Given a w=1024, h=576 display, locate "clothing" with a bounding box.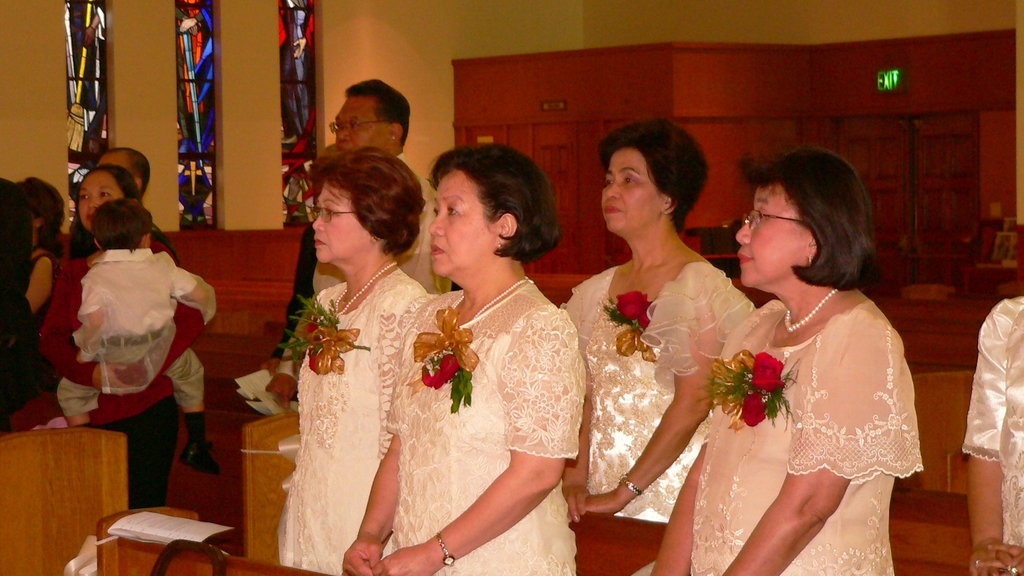
Located: {"x1": 59, "y1": 246, "x2": 218, "y2": 408}.
